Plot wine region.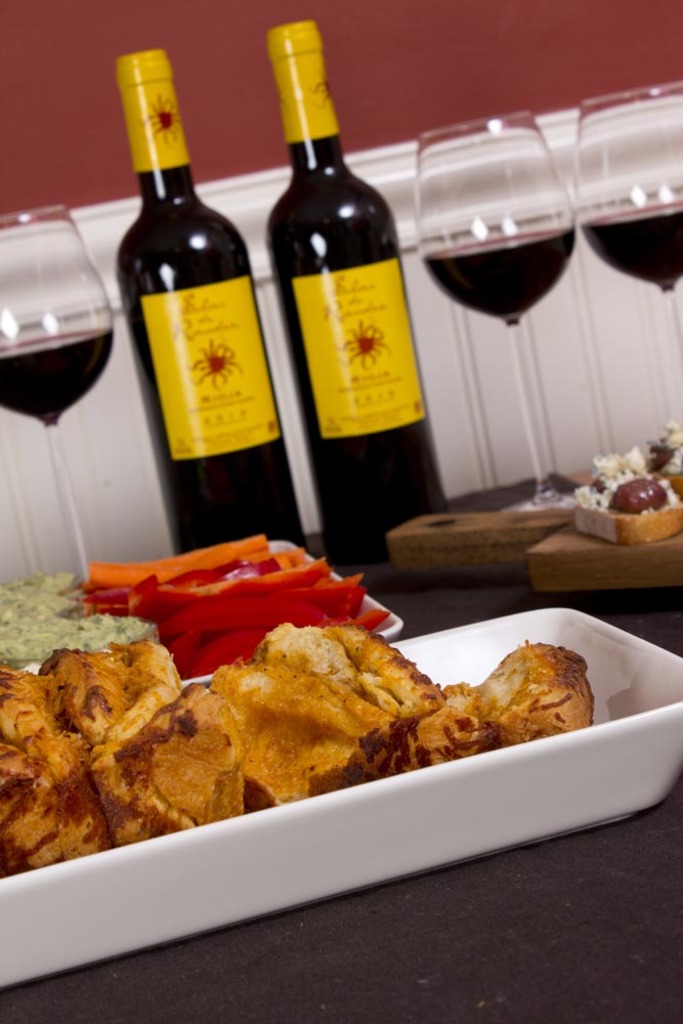
Plotted at left=116, top=50, right=311, bottom=556.
